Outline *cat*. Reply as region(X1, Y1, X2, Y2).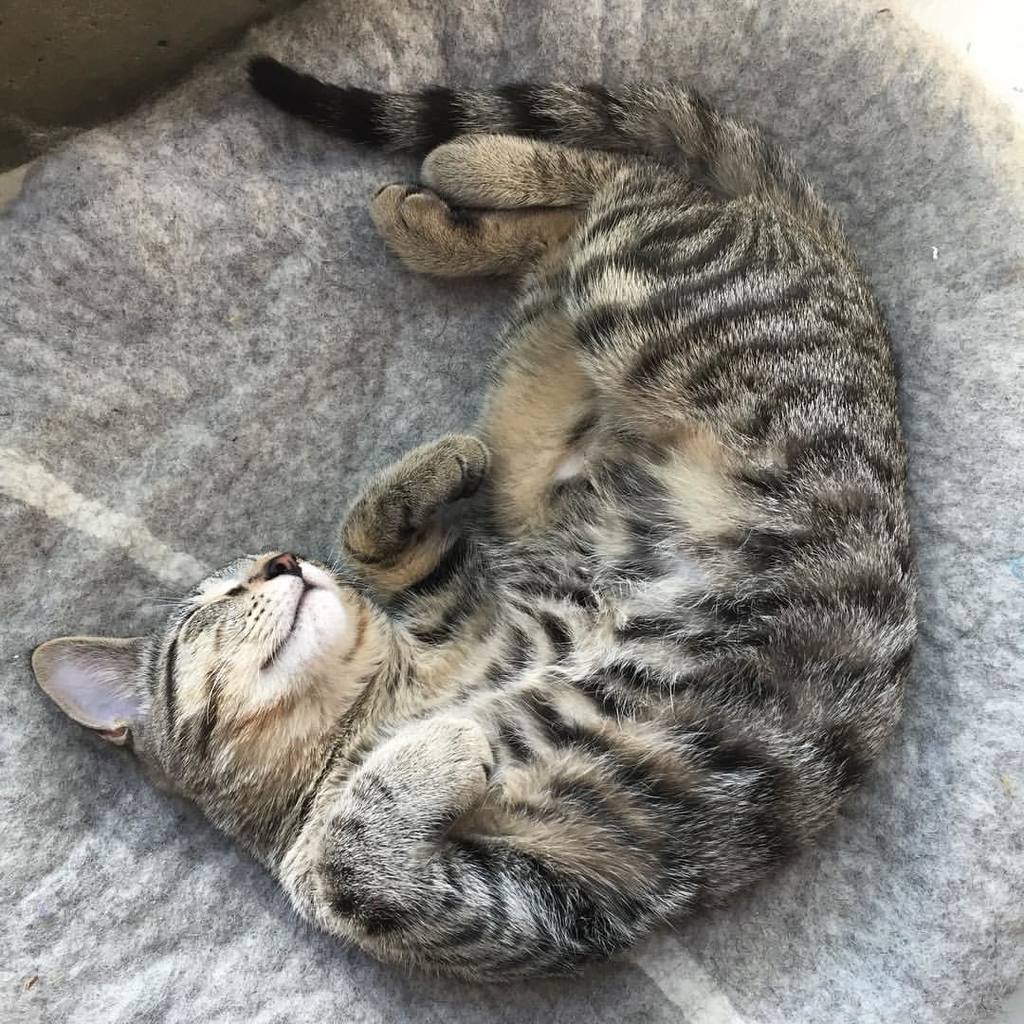
region(9, 49, 922, 997).
